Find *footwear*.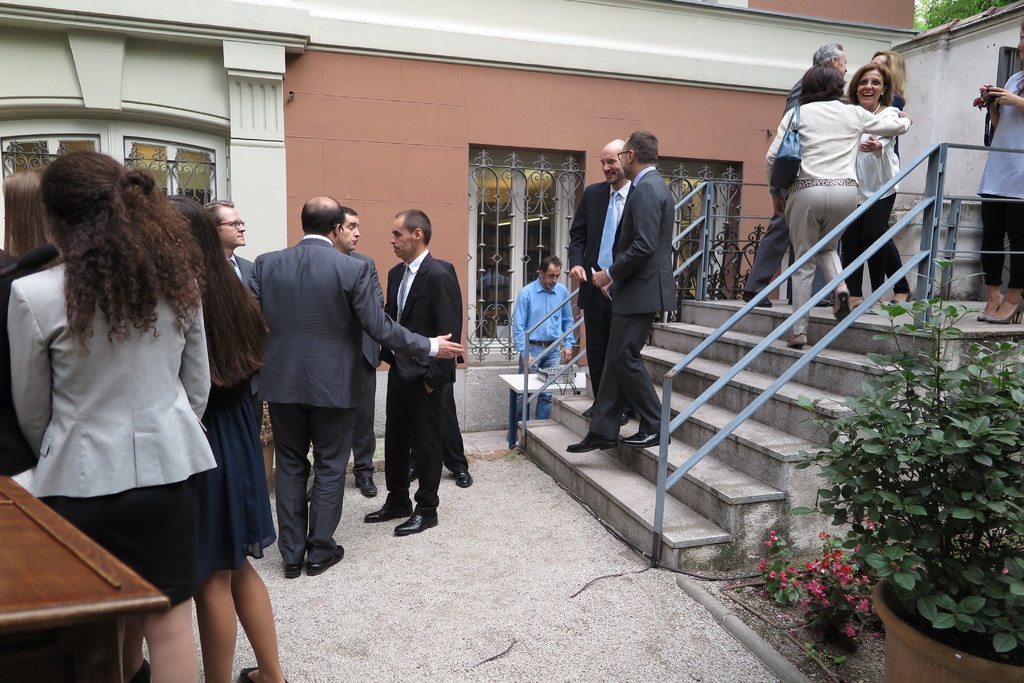
box(787, 330, 804, 349).
